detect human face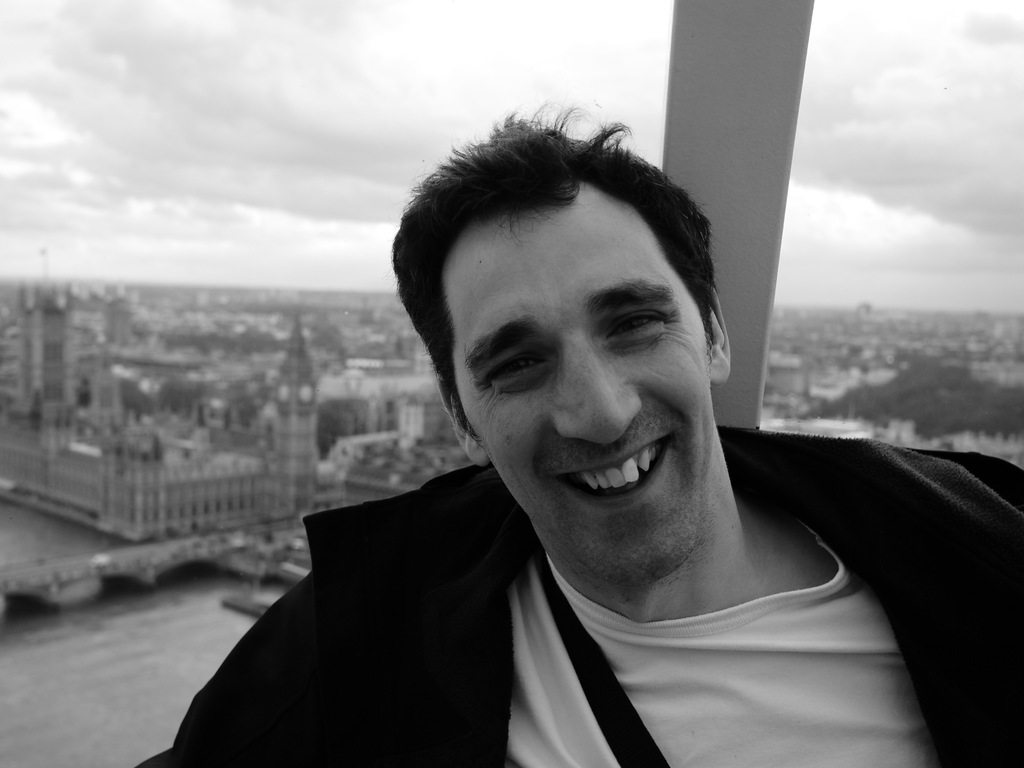
bbox=(454, 212, 706, 575)
